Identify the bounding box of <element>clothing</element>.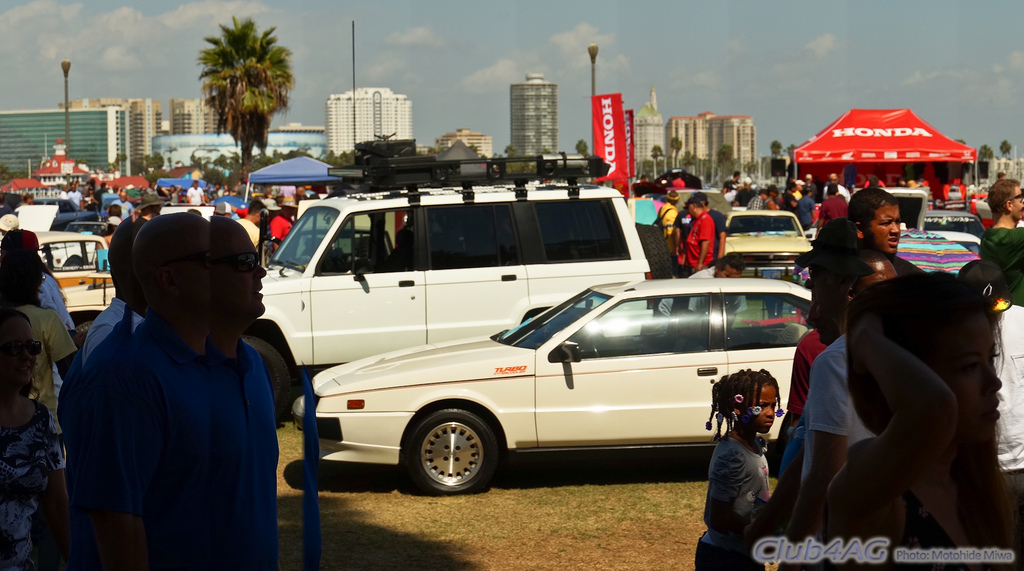
x1=658, y1=204, x2=679, y2=252.
